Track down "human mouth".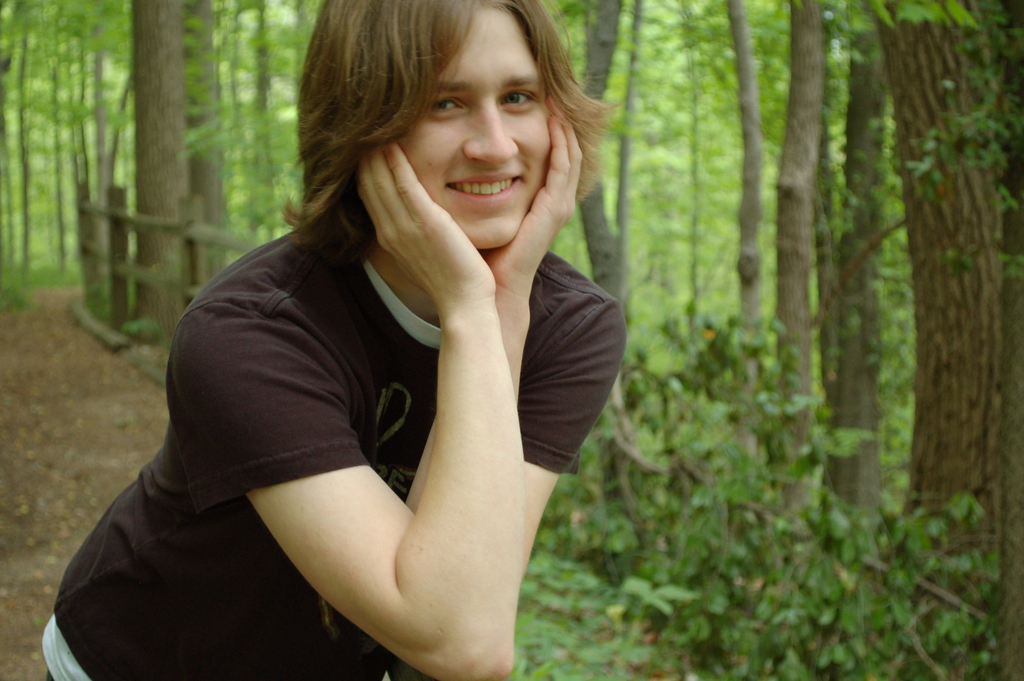
Tracked to {"x1": 448, "y1": 177, "x2": 521, "y2": 199}.
